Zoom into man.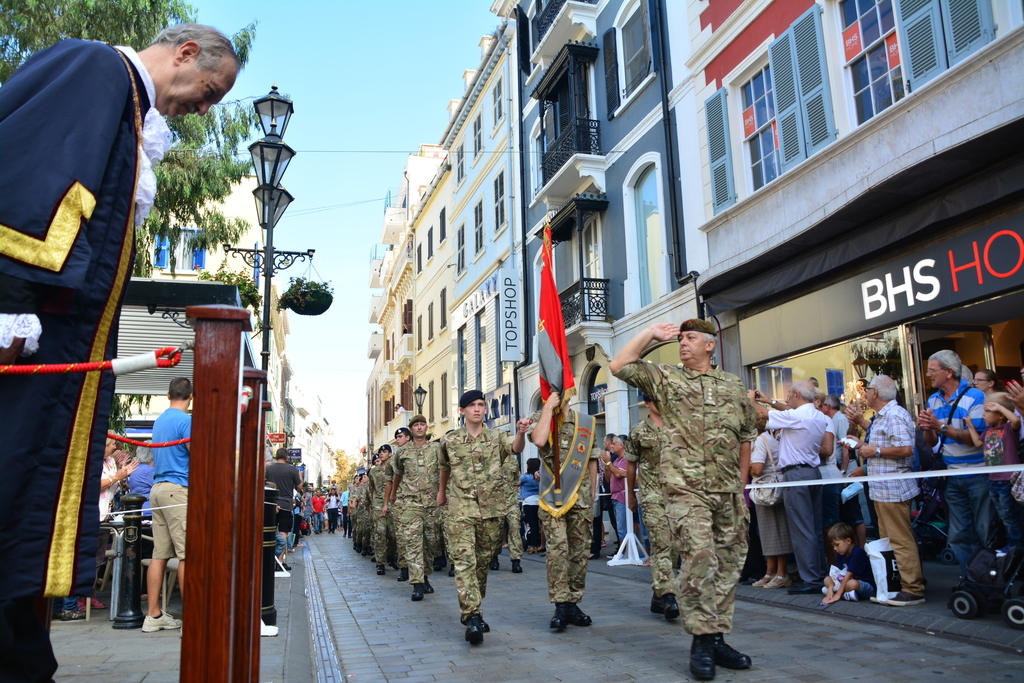
Zoom target: [307, 488, 330, 540].
